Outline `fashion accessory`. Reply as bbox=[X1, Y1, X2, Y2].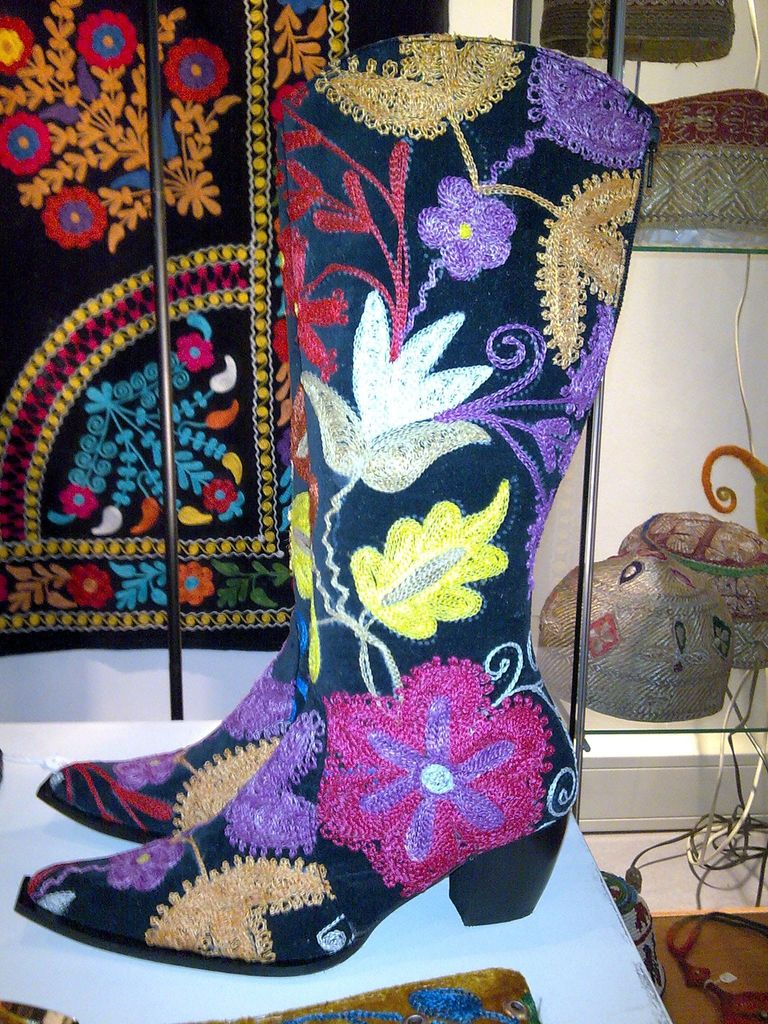
bbox=[38, 95, 302, 839].
